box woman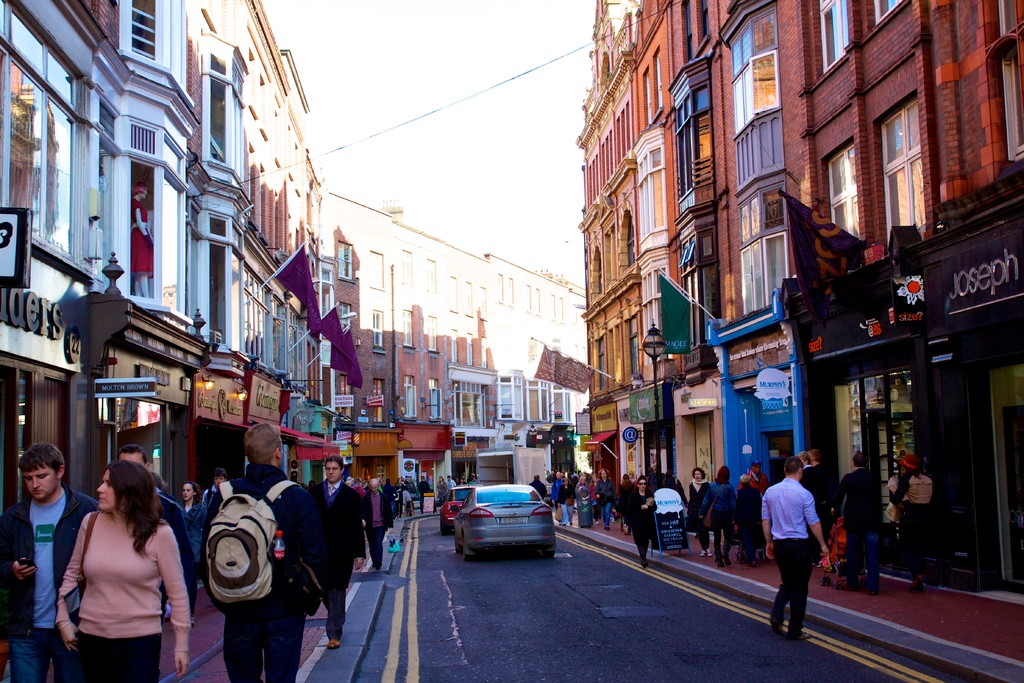
557,476,575,527
